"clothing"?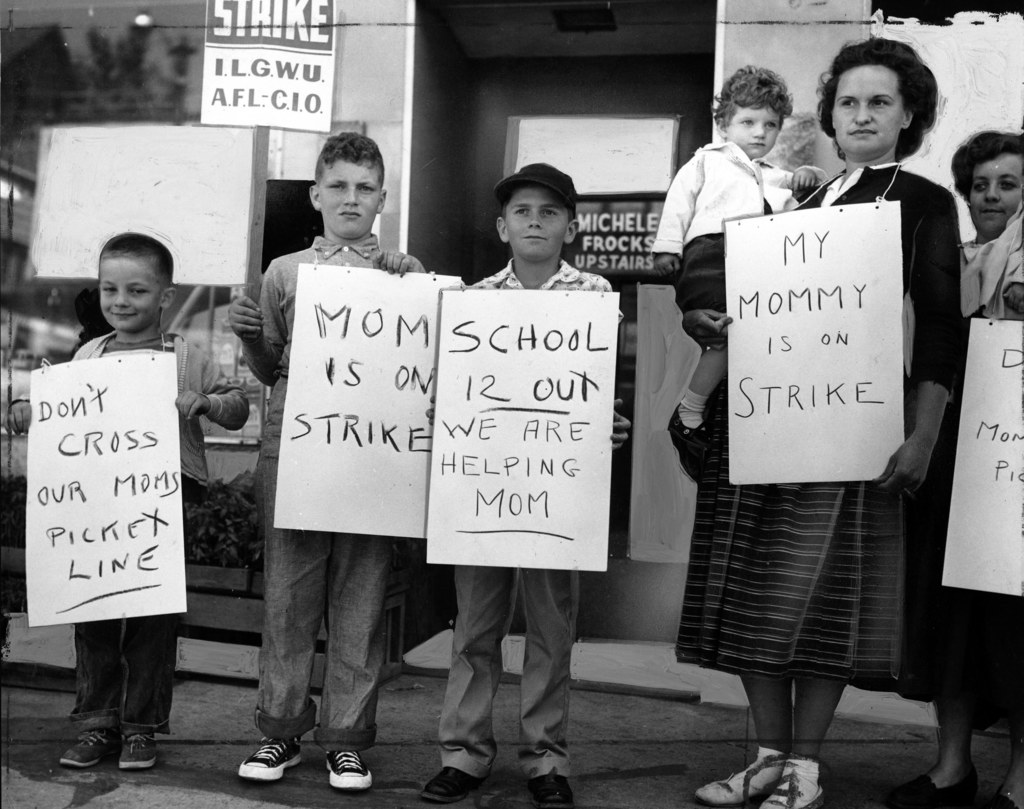
locate(966, 207, 1023, 318)
